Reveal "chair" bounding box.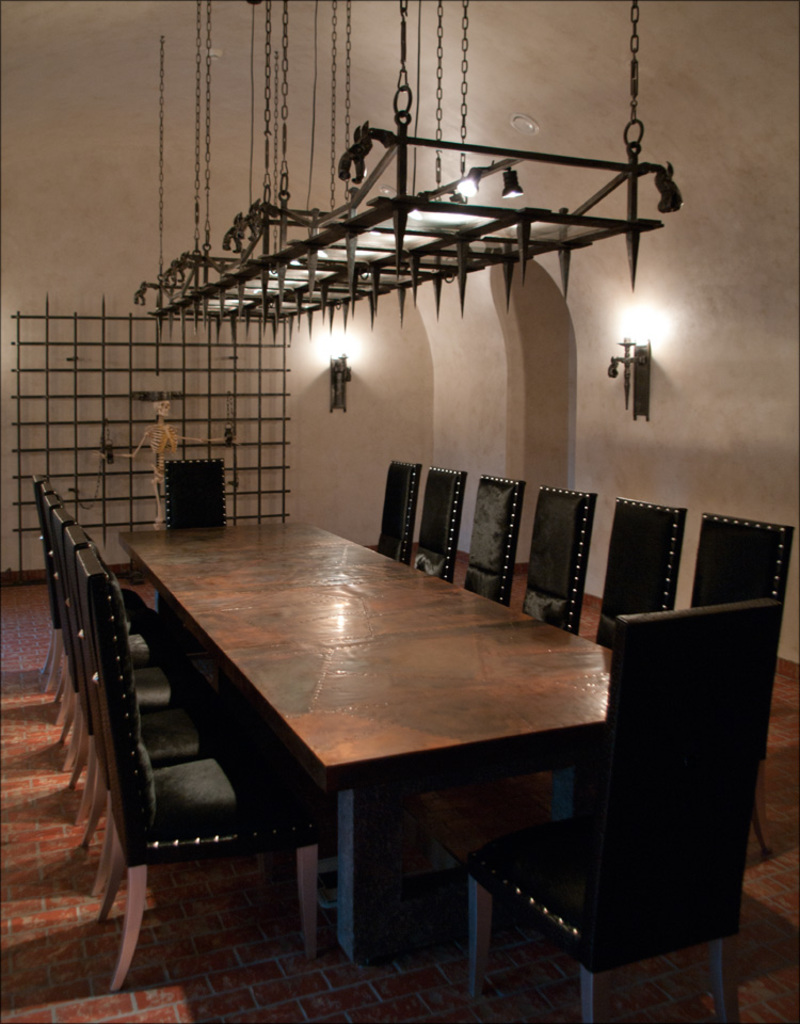
Revealed: (left=521, top=483, right=596, bottom=639).
